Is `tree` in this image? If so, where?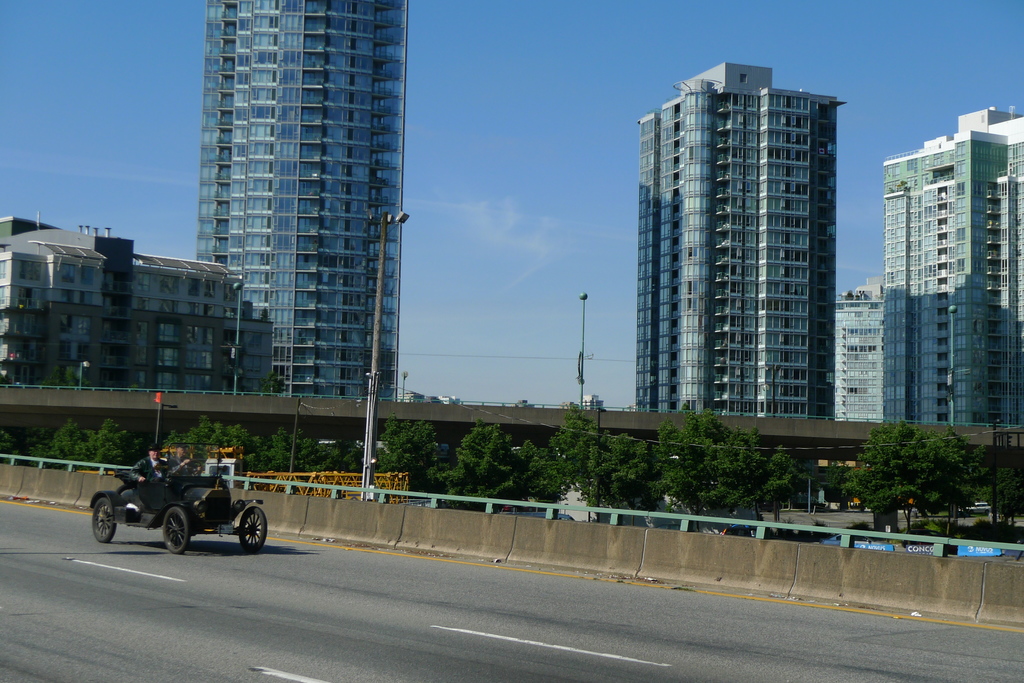
Yes, at region(546, 394, 652, 521).
